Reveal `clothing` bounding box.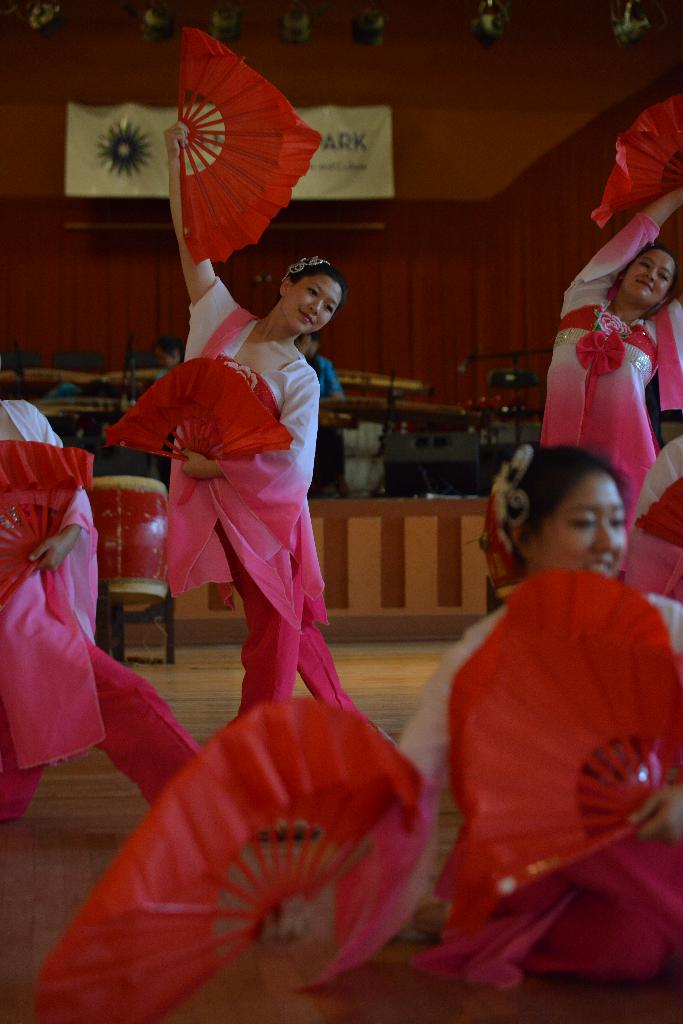
Revealed: <bbox>168, 19, 333, 281</bbox>.
